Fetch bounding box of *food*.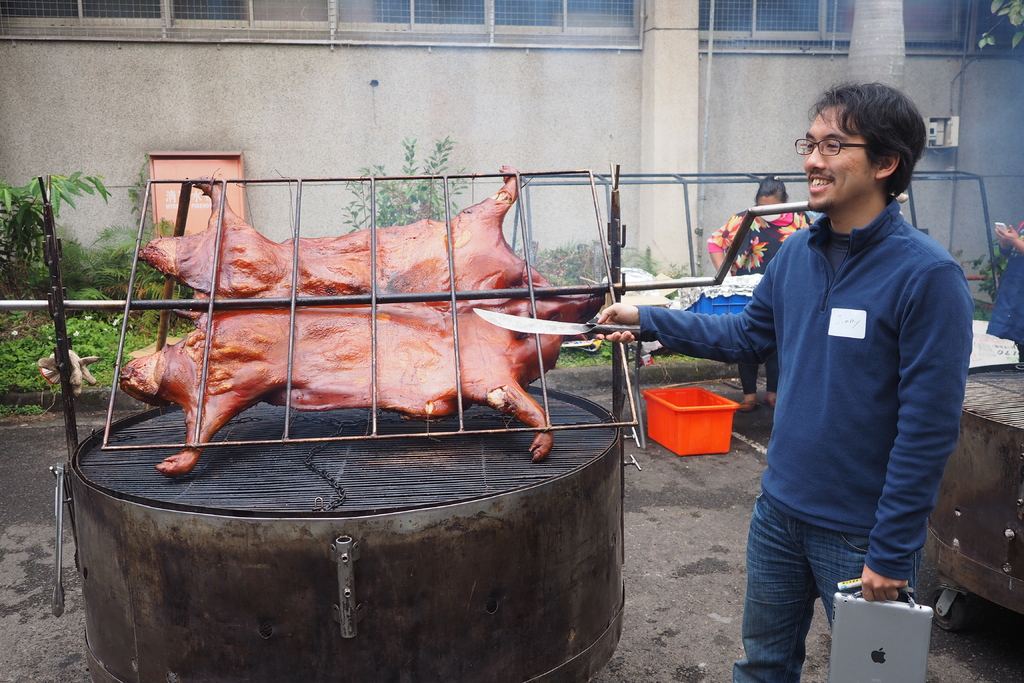
Bbox: select_region(111, 169, 586, 472).
